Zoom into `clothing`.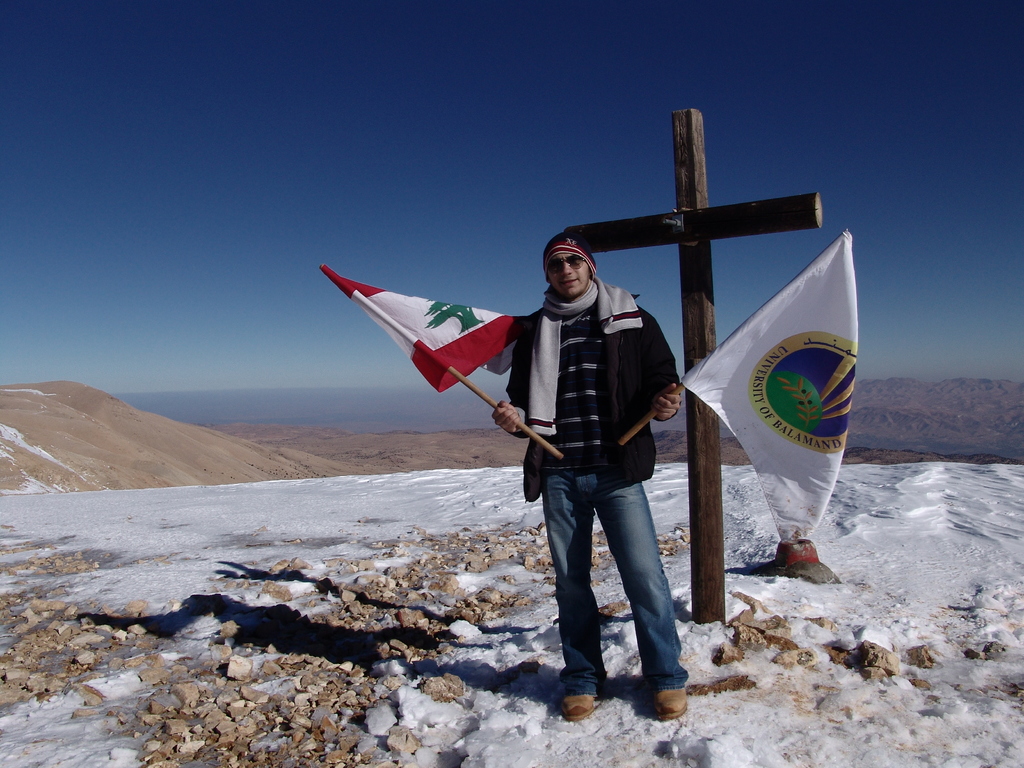
Zoom target: x1=474 y1=220 x2=705 y2=697.
